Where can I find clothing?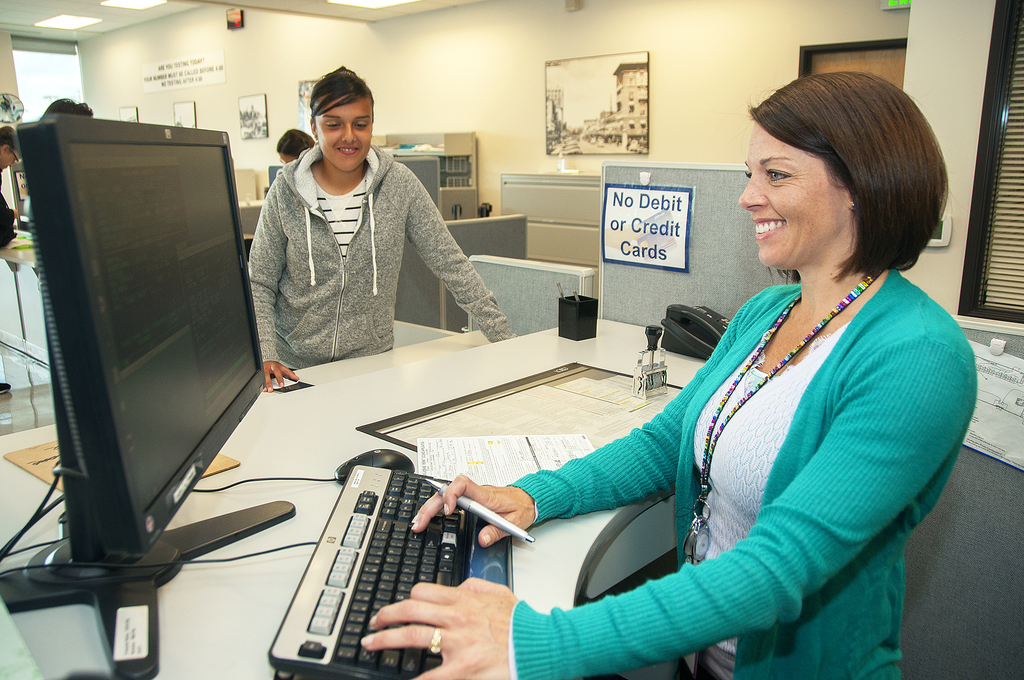
You can find it at [248,140,515,369].
